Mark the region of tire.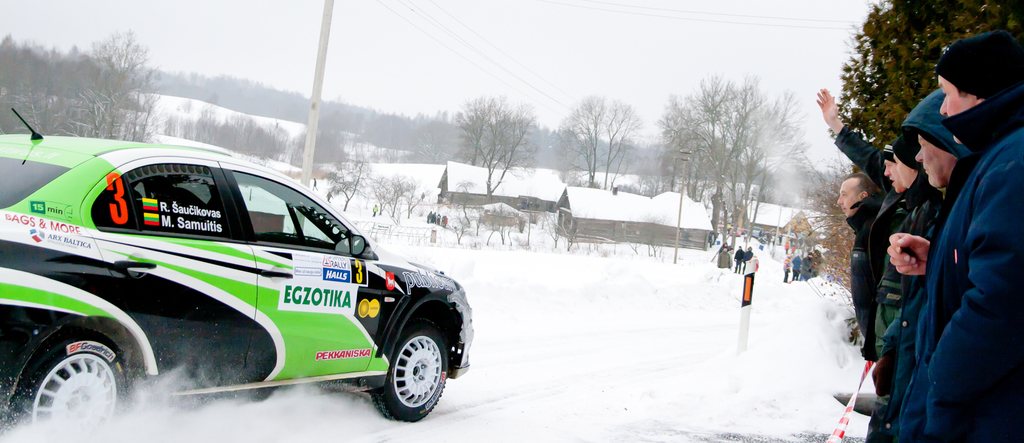
Region: x1=19 y1=337 x2=129 y2=442.
